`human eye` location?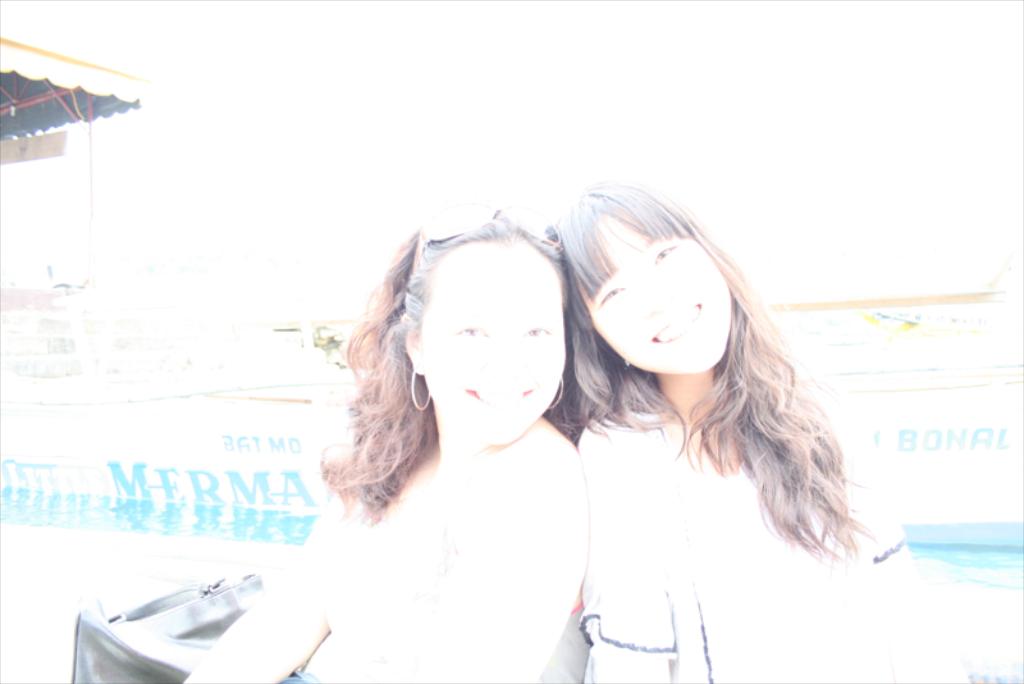
[598,286,623,314]
